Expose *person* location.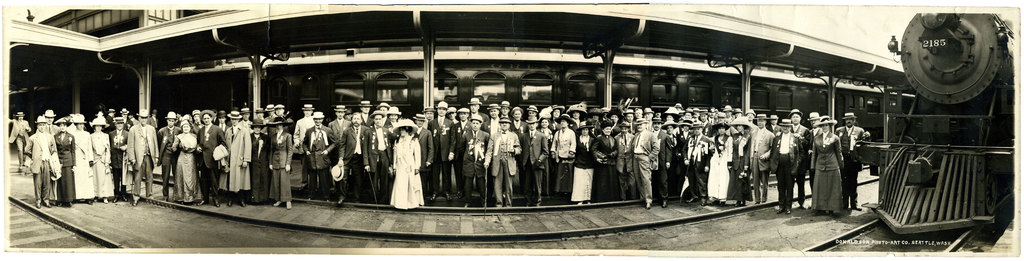
Exposed at box=[3, 117, 33, 166].
